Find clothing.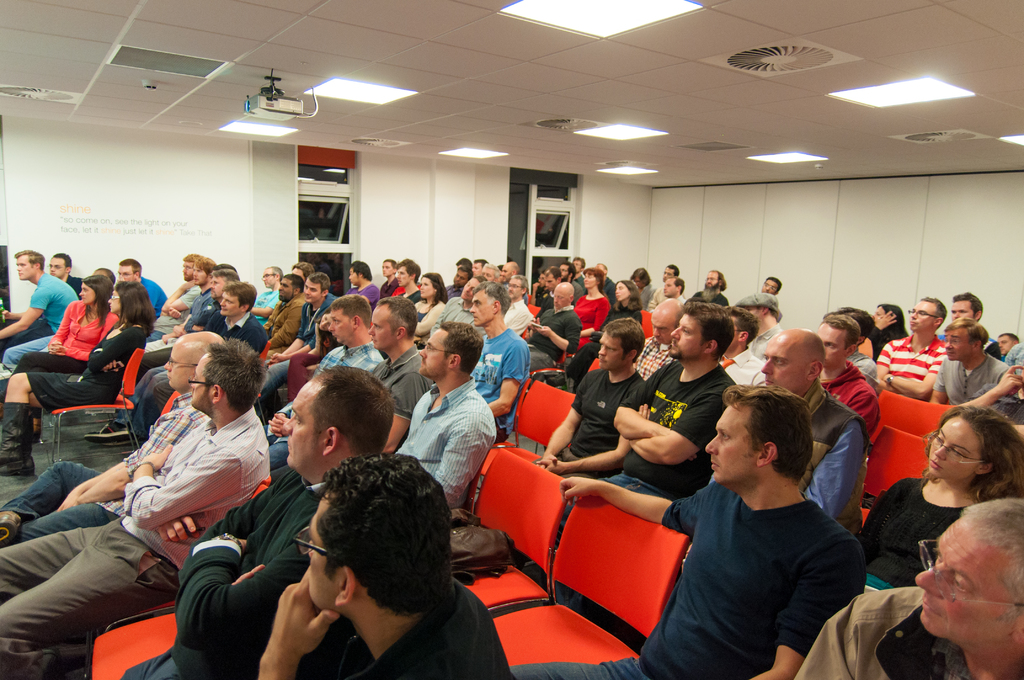
369/347/432/455.
